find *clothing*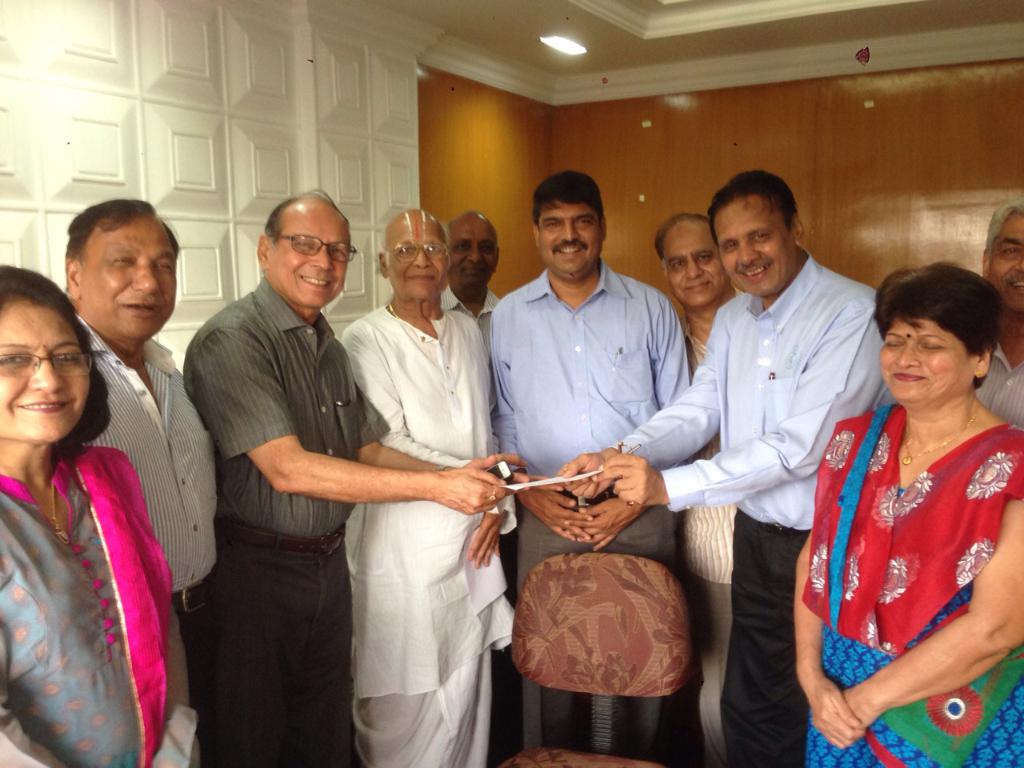
(x1=341, y1=299, x2=522, y2=767)
